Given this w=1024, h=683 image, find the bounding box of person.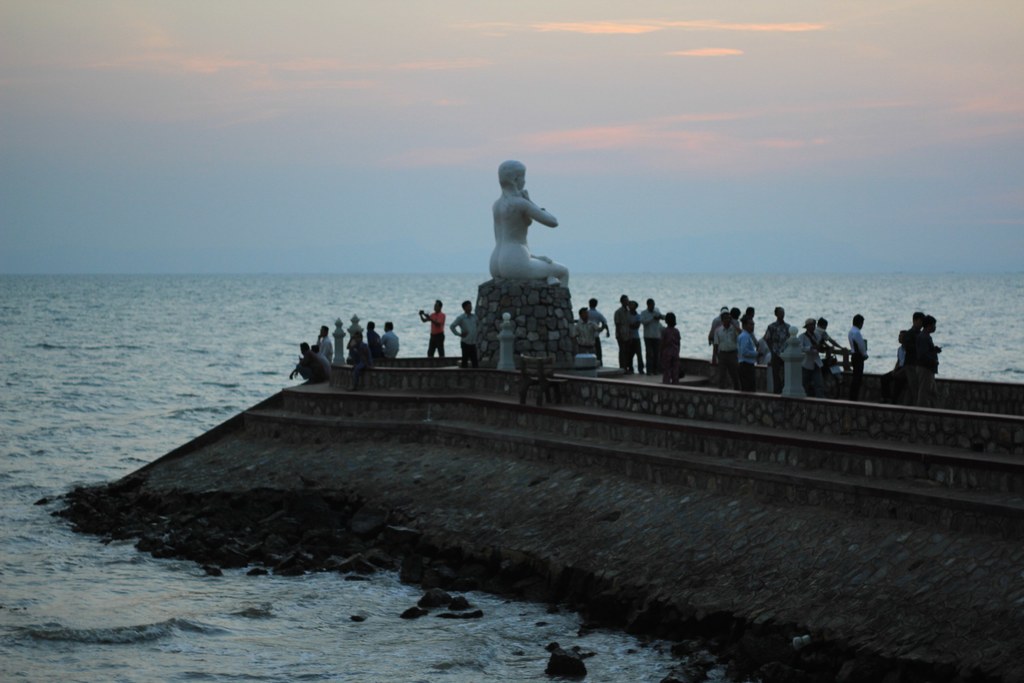
x1=381 y1=323 x2=401 y2=356.
